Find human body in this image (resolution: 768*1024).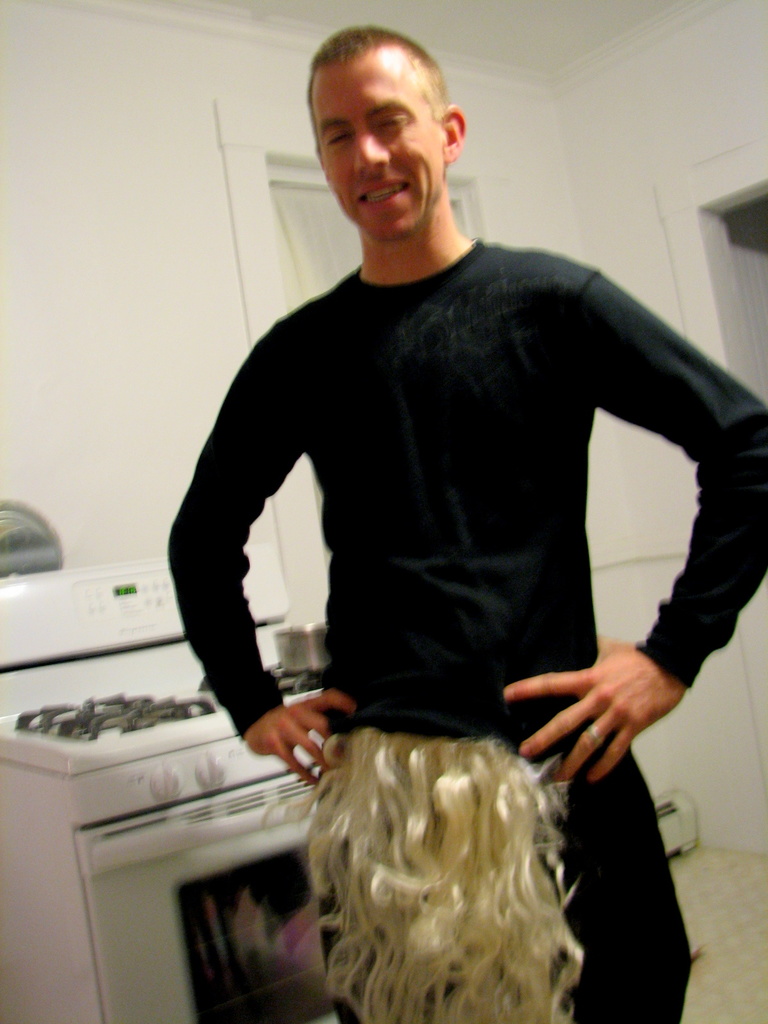
locate(153, 44, 720, 986).
